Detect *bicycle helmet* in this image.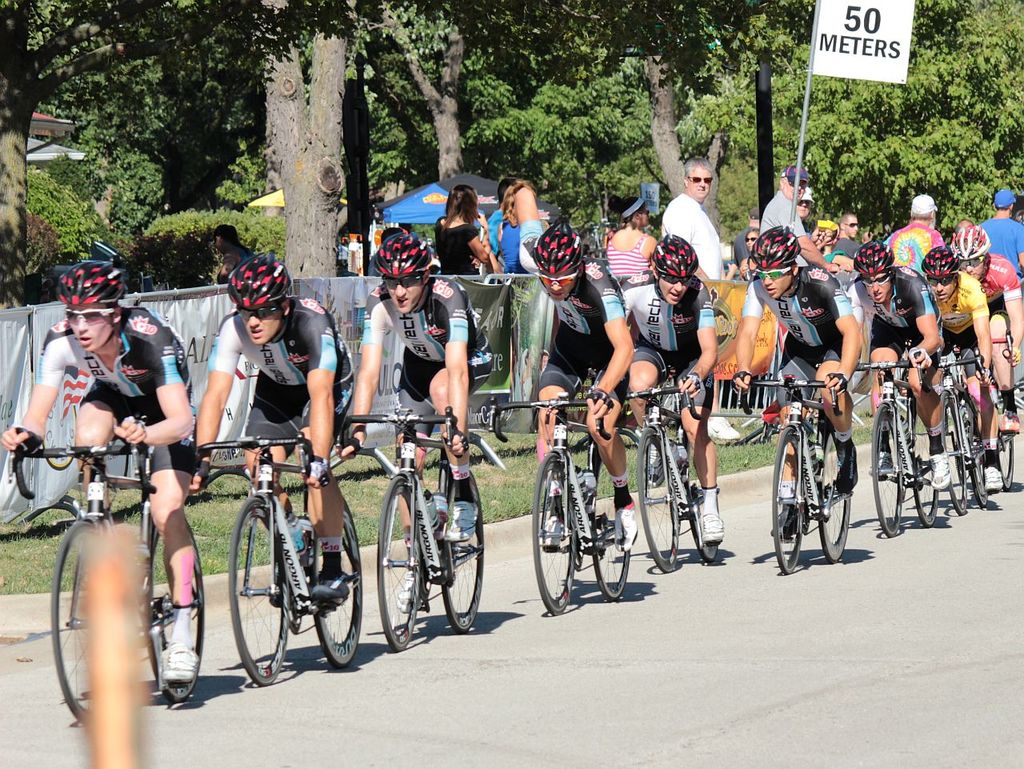
Detection: crop(370, 231, 433, 272).
